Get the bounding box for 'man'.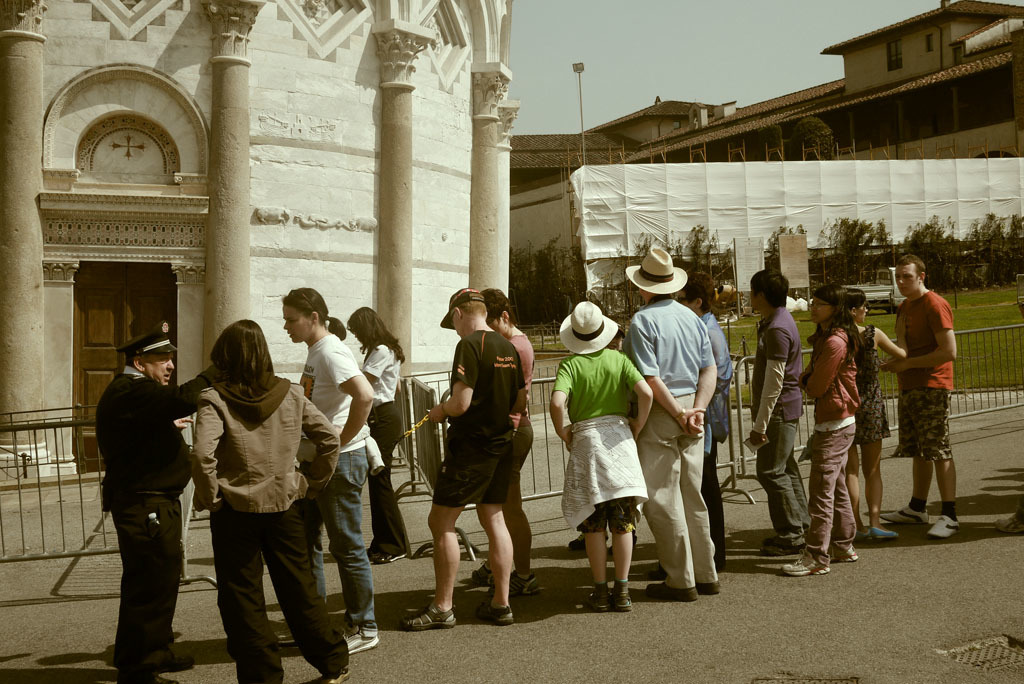
<box>872,246,956,544</box>.
